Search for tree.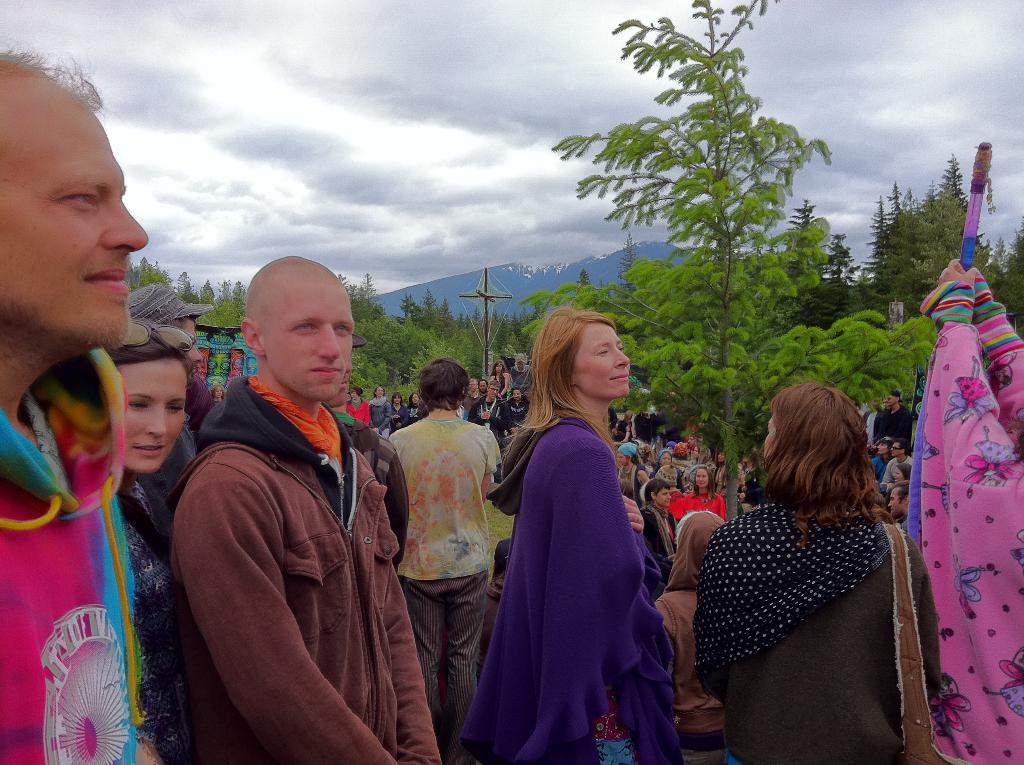
Found at box=[395, 286, 466, 344].
